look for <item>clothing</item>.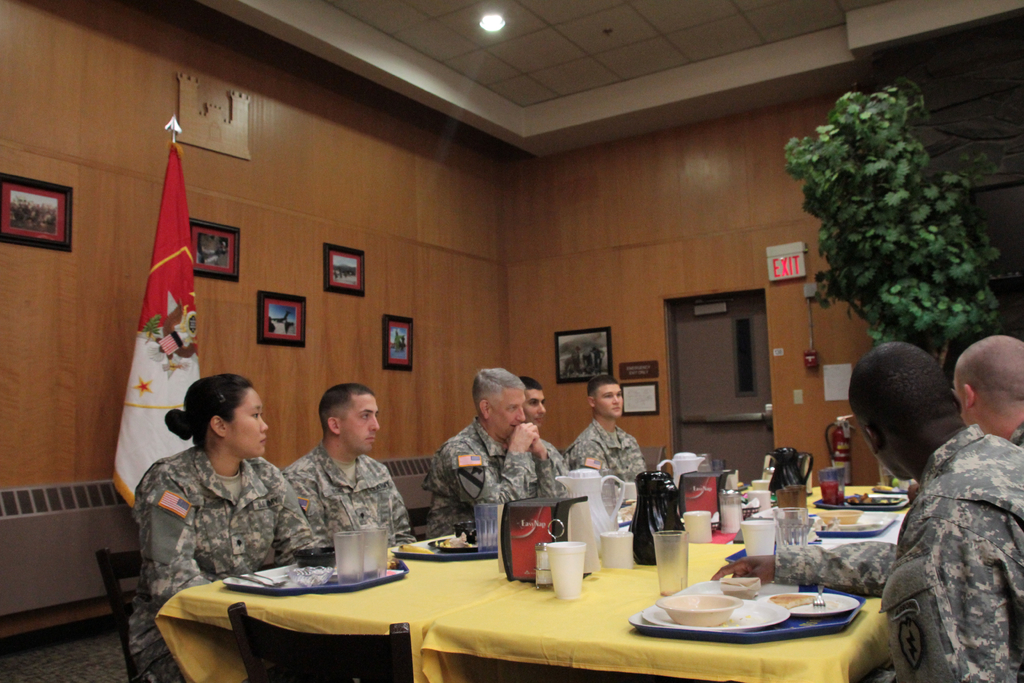
Found: bbox(771, 420, 1023, 677).
